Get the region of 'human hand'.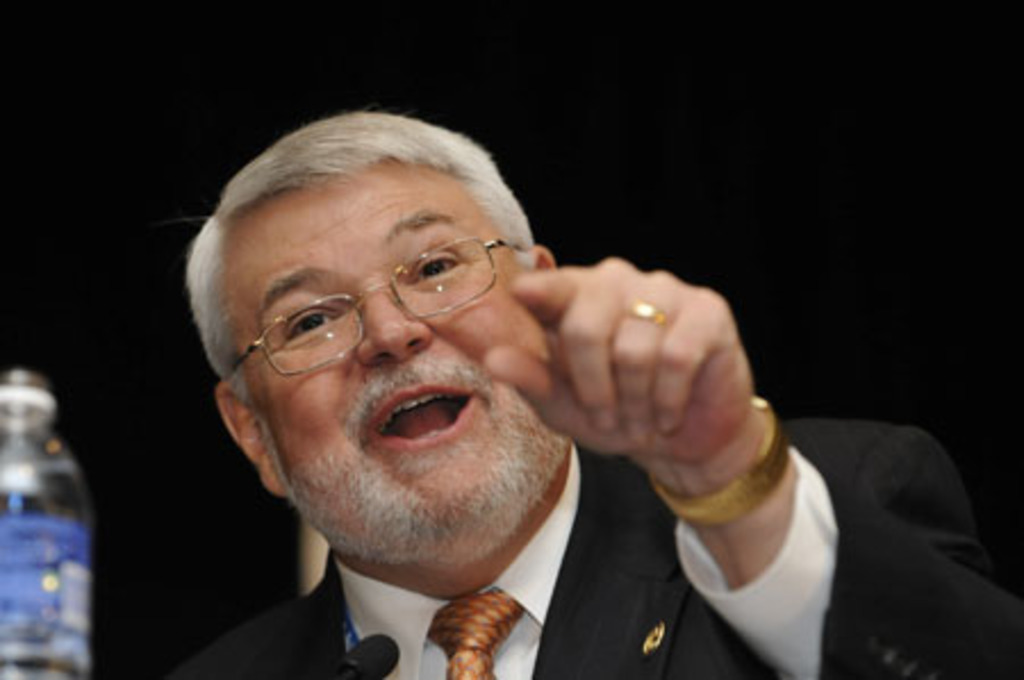
[x1=466, y1=237, x2=801, y2=537].
